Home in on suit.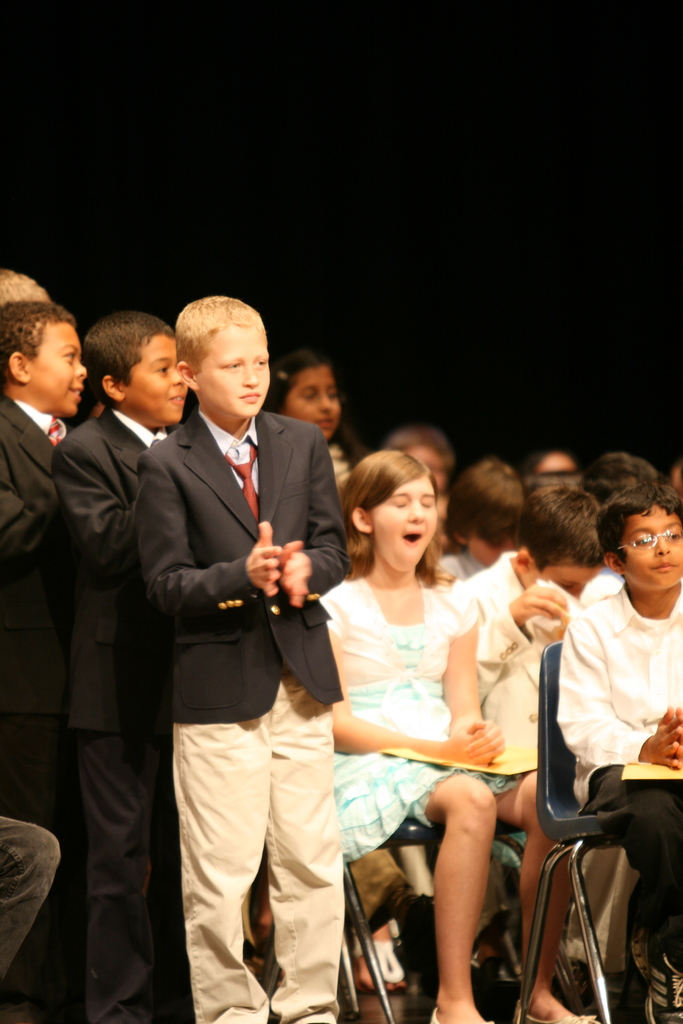
Homed in at BBox(0, 392, 95, 1023).
